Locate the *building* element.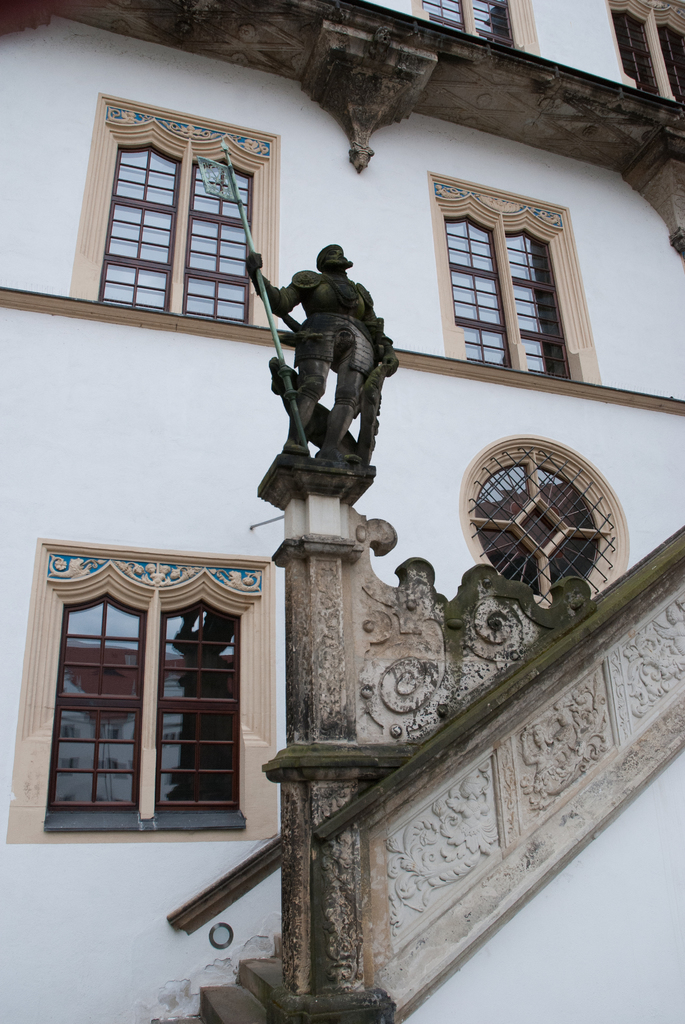
Element bbox: [0, 0, 684, 1023].
